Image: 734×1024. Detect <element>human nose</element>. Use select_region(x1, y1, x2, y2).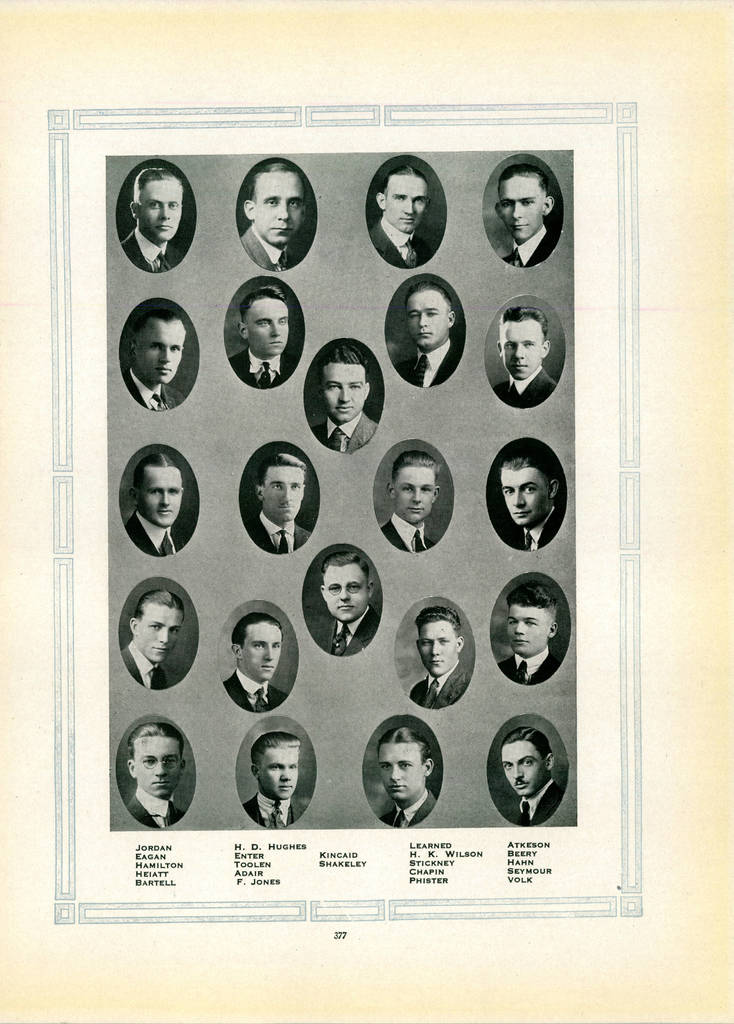
select_region(272, 323, 279, 337).
